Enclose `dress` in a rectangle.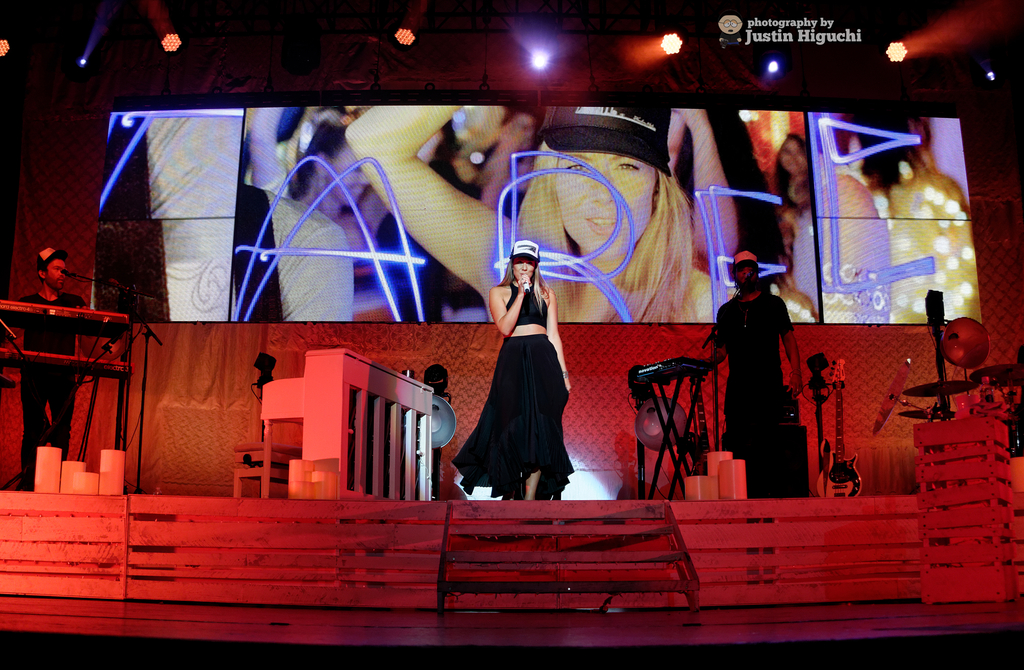
region(455, 279, 572, 499).
